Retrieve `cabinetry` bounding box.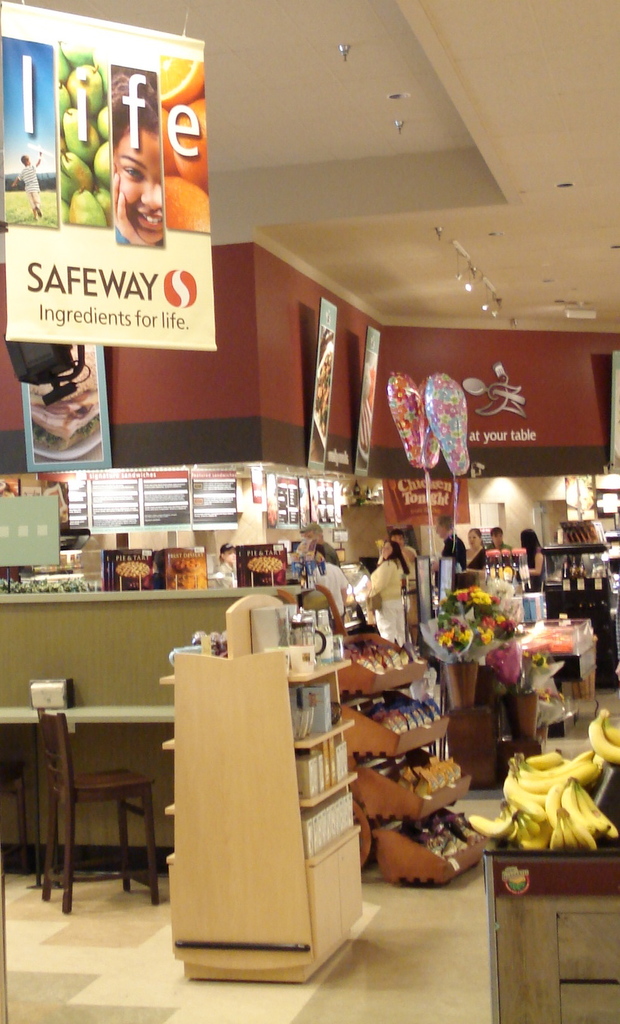
Bounding box: Rect(160, 589, 363, 984).
